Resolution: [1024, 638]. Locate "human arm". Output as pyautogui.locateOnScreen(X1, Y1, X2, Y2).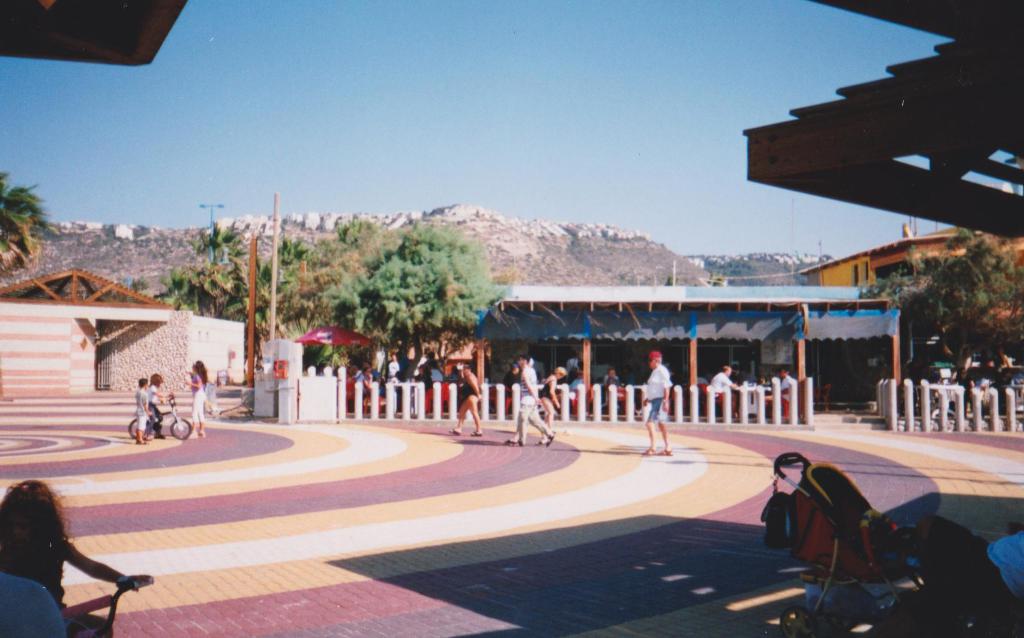
pyautogui.locateOnScreen(548, 379, 563, 411).
